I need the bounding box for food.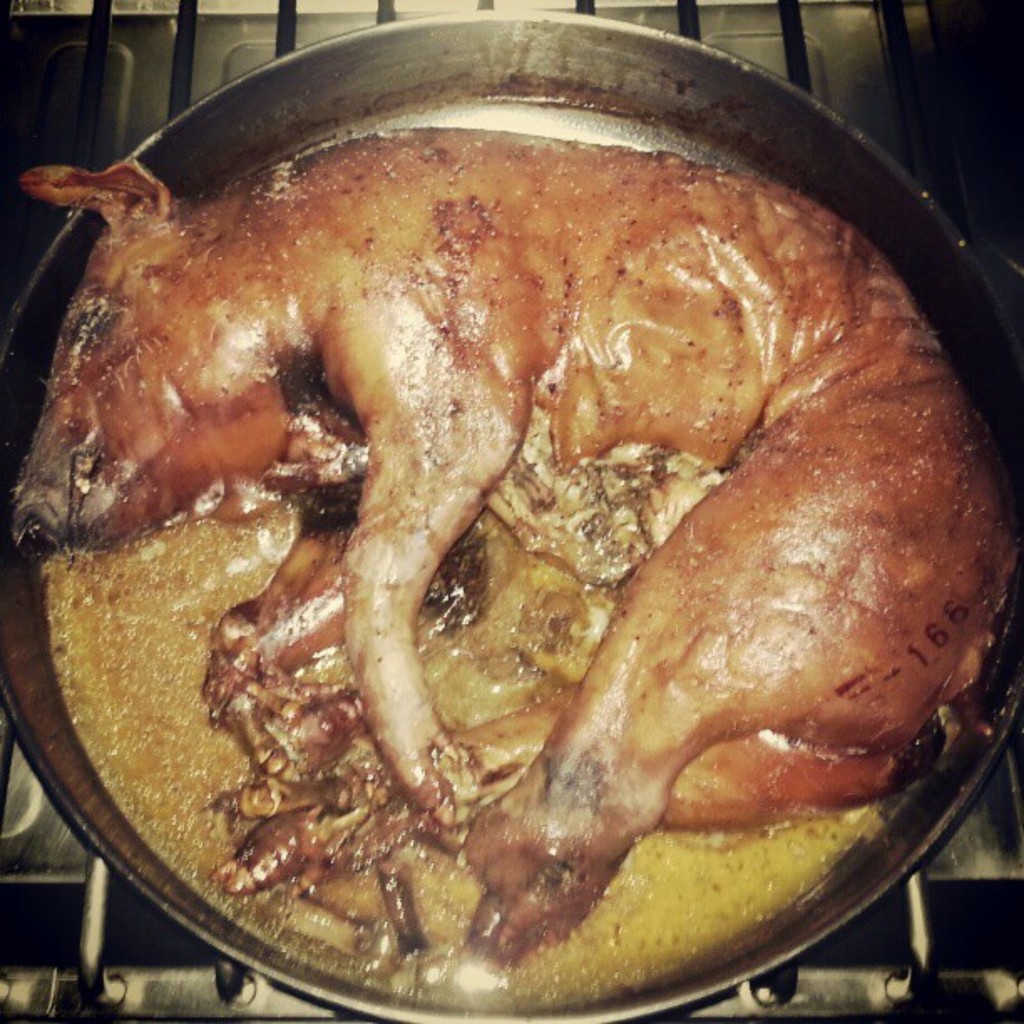
Here it is: x1=40, y1=159, x2=1016, y2=984.
